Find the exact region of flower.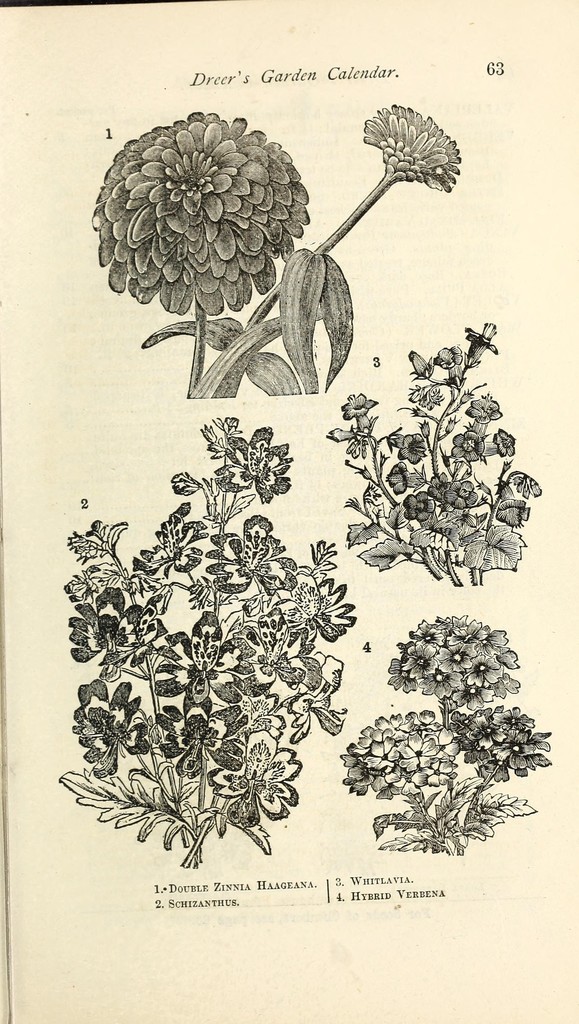
Exact region: 450:426:487:467.
